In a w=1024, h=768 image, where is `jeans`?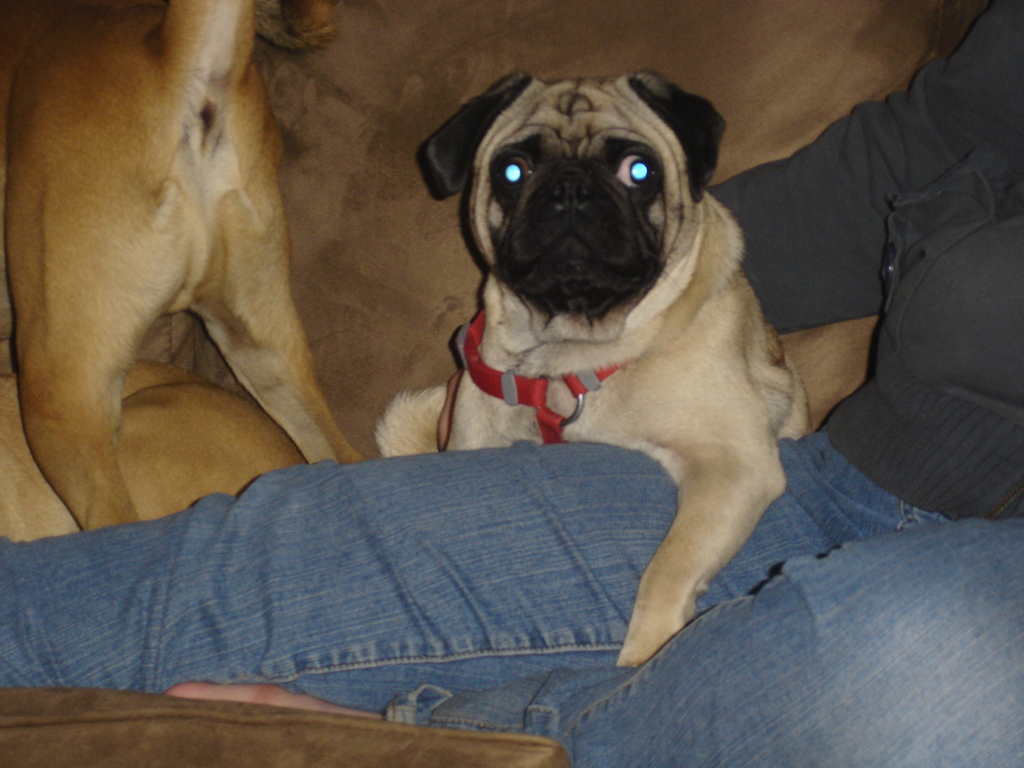
<box>0,428,1023,767</box>.
